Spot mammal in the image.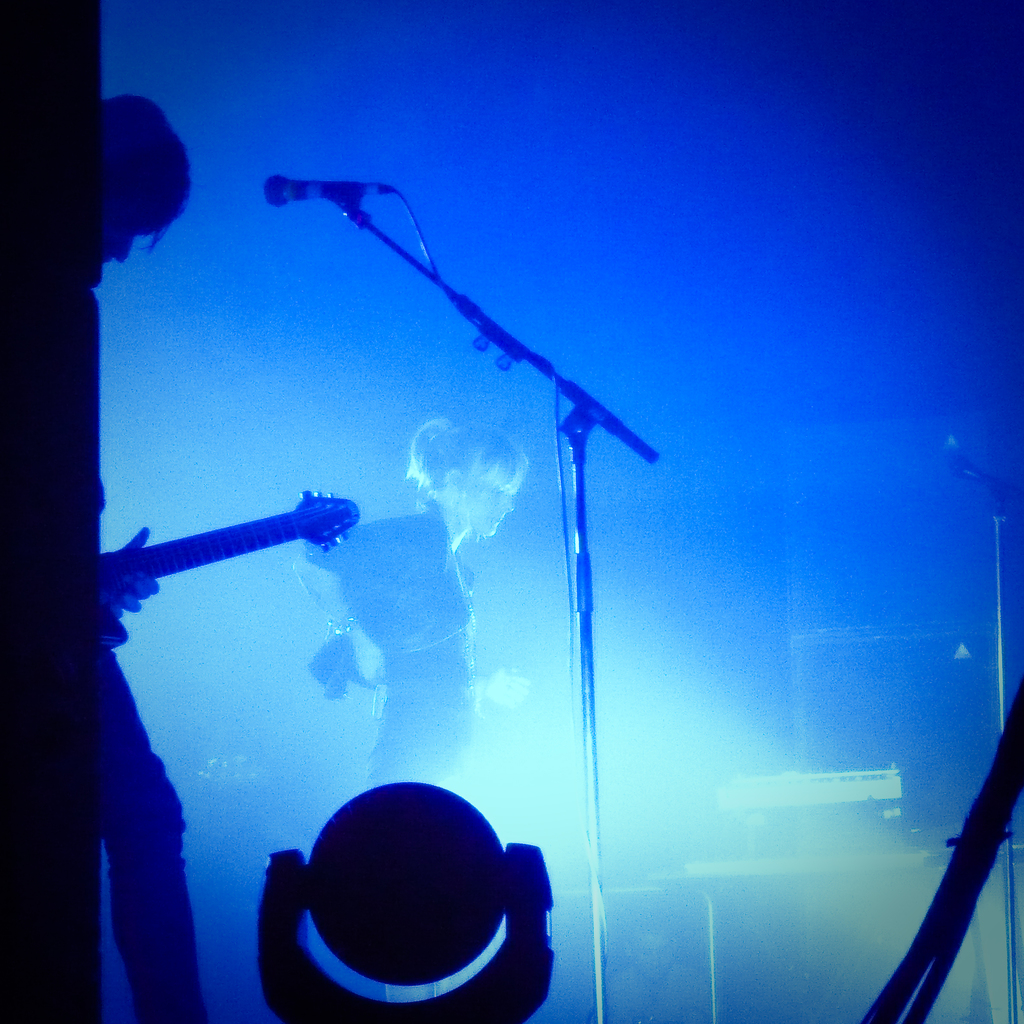
mammal found at <box>605,913,720,1023</box>.
